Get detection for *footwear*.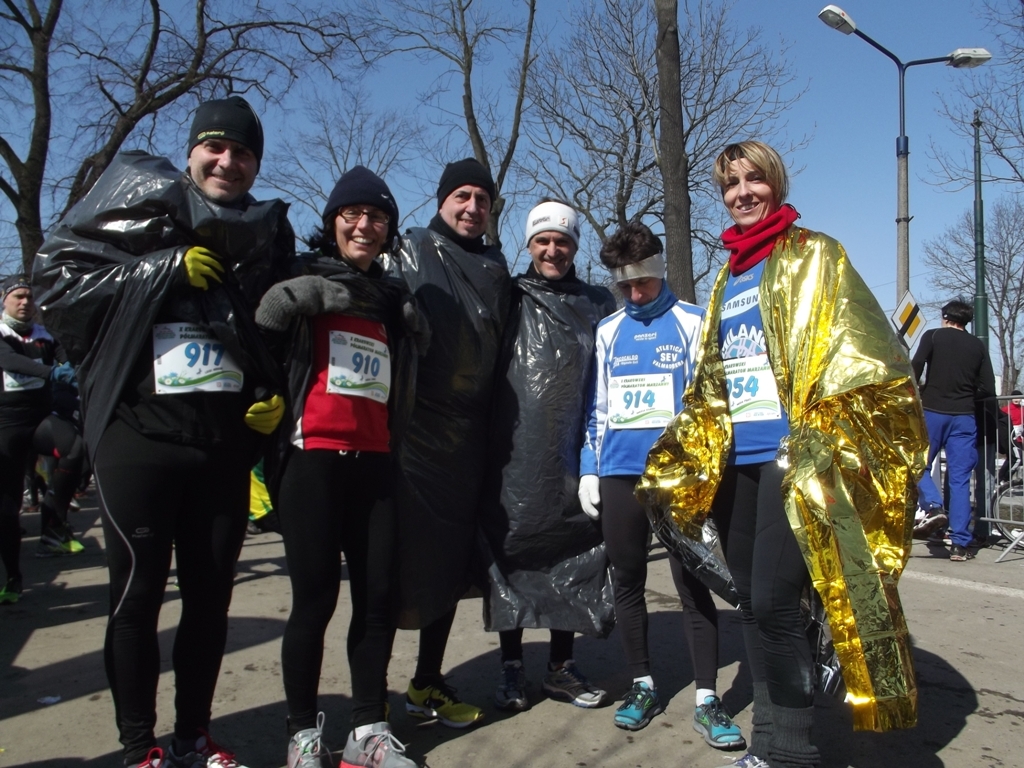
Detection: box(613, 686, 667, 729).
